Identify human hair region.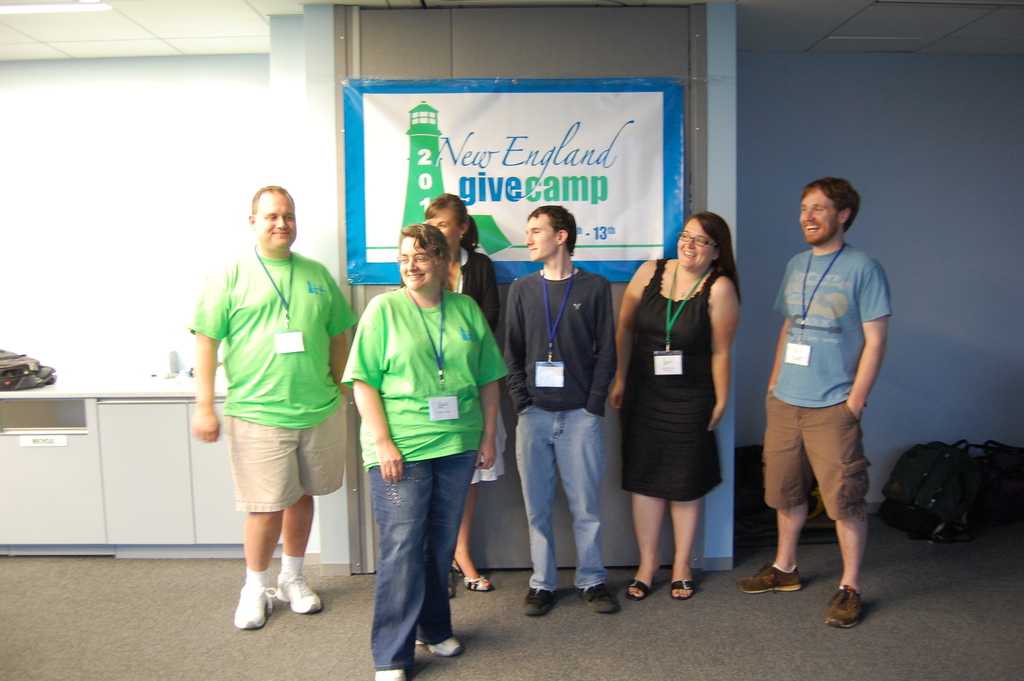
Region: {"left": 420, "top": 192, "right": 471, "bottom": 250}.
